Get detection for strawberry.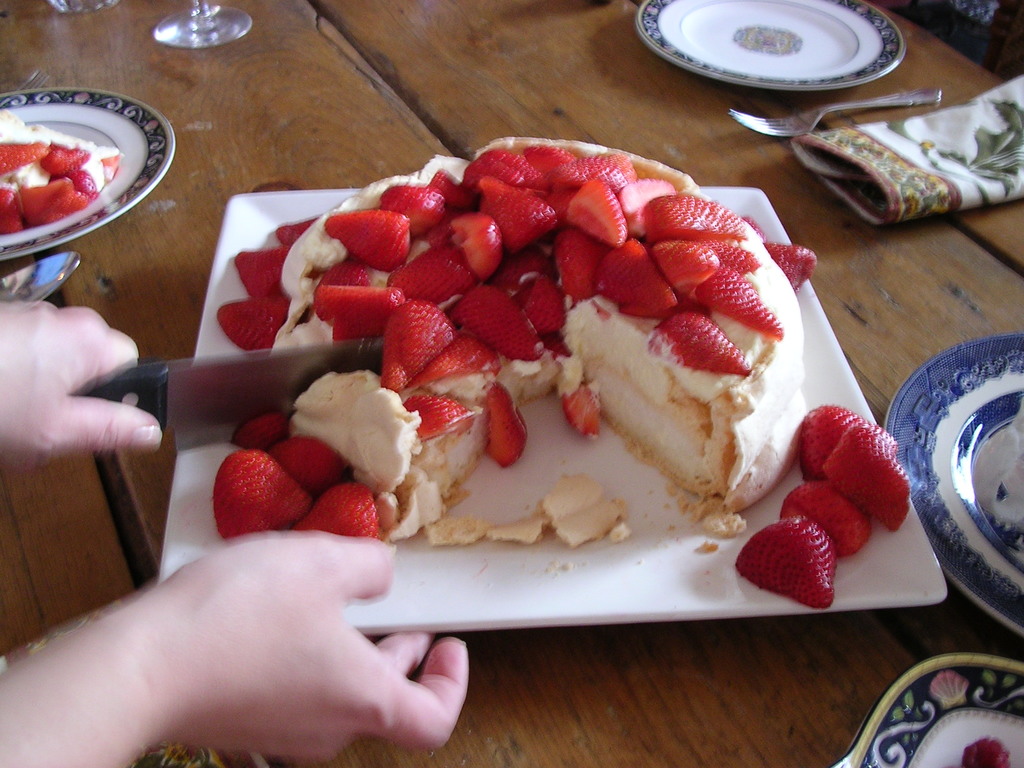
Detection: region(318, 259, 375, 290).
